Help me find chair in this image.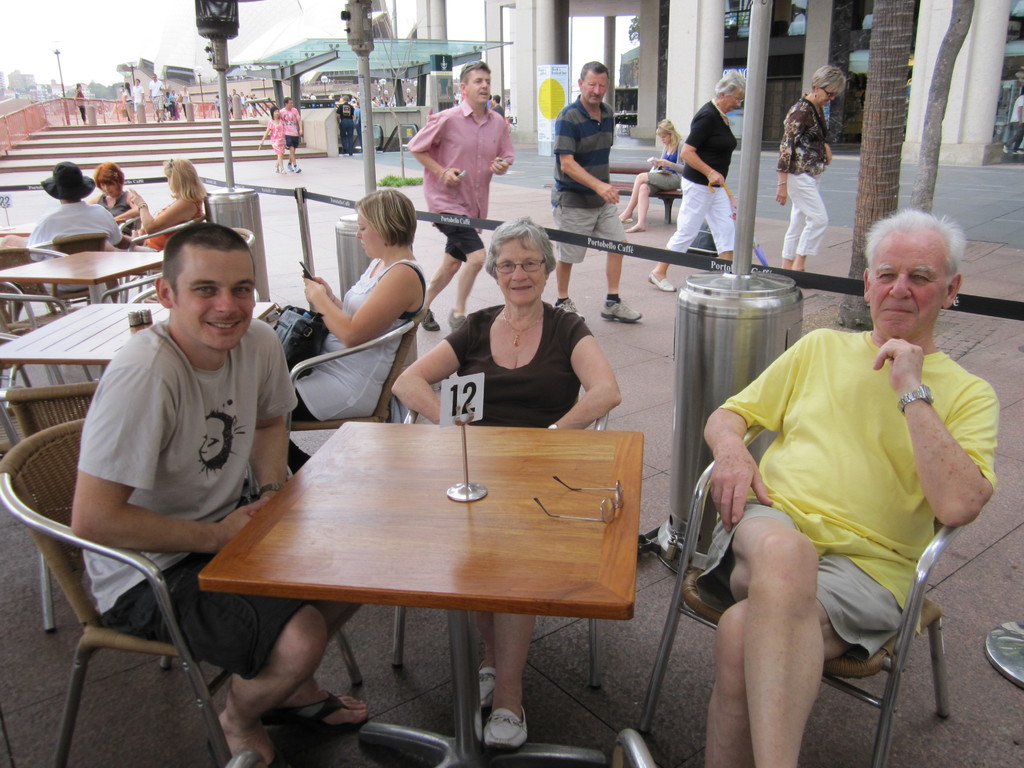
Found it: {"x1": 0, "y1": 378, "x2": 104, "y2": 624}.
